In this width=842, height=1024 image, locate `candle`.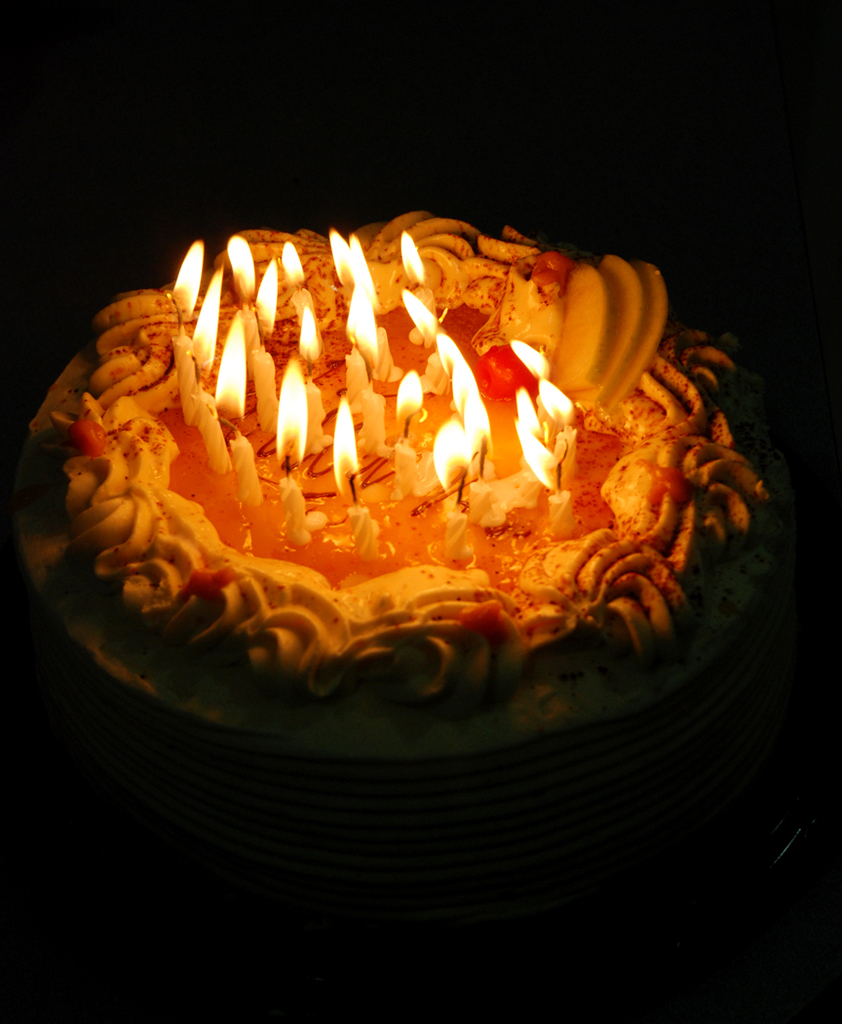
Bounding box: <region>402, 230, 497, 561</region>.
